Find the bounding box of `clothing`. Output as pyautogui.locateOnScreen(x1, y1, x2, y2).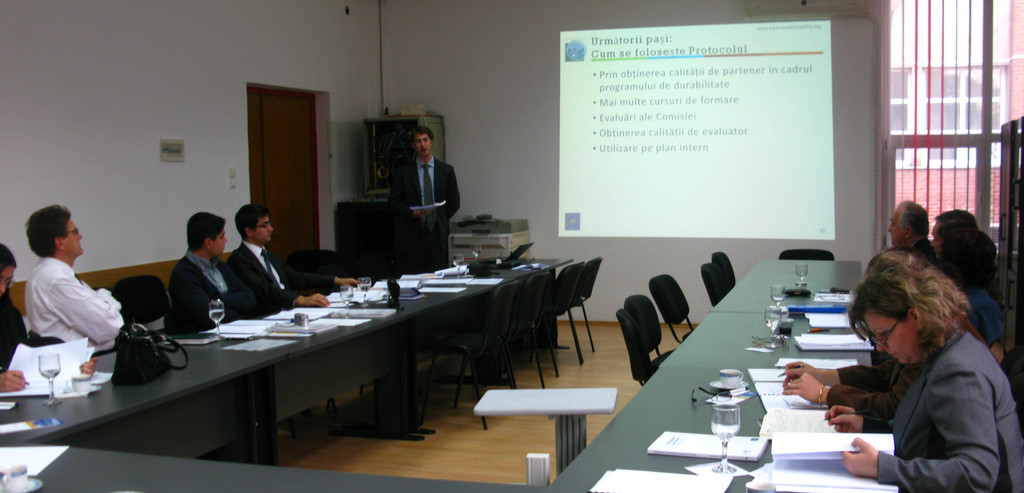
pyautogui.locateOnScreen(235, 240, 340, 319).
